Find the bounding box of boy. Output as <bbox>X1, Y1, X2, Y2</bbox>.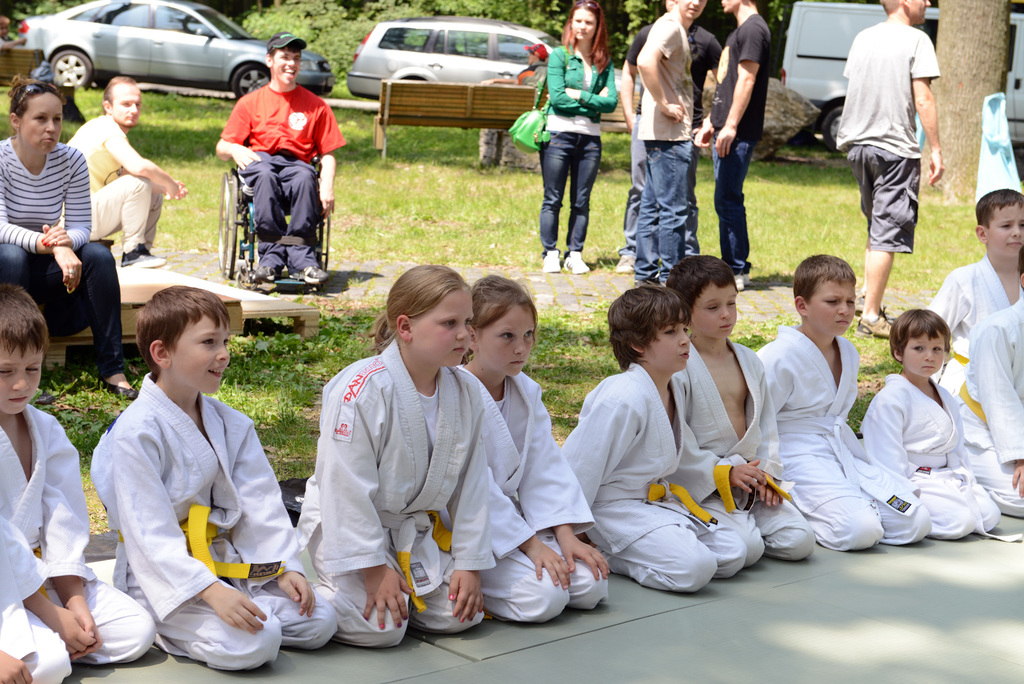
<bbox>862, 307, 1005, 540</bbox>.
